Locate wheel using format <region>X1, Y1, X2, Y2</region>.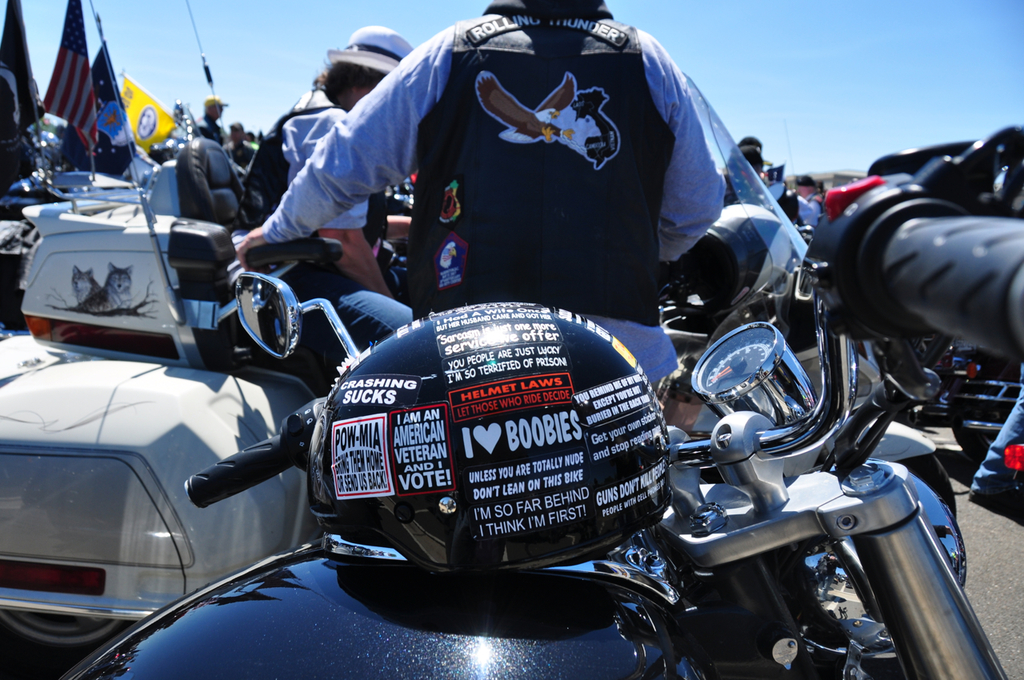
<region>0, 614, 130, 670</region>.
